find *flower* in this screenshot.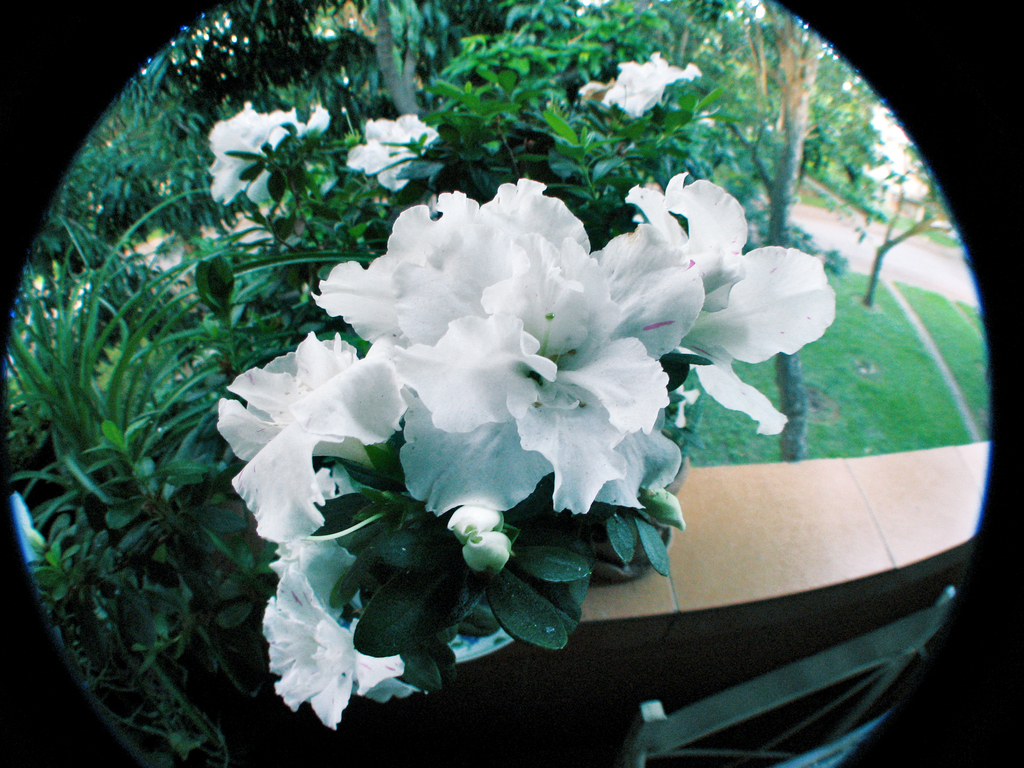
The bounding box for *flower* is 347:115:446:191.
